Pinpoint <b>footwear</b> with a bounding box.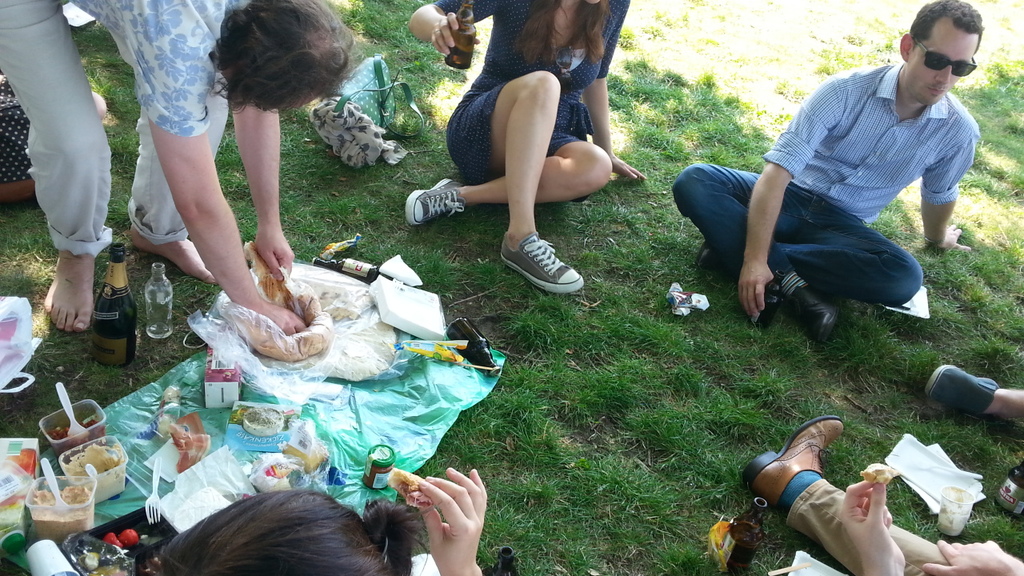
x1=785 y1=286 x2=837 y2=346.
